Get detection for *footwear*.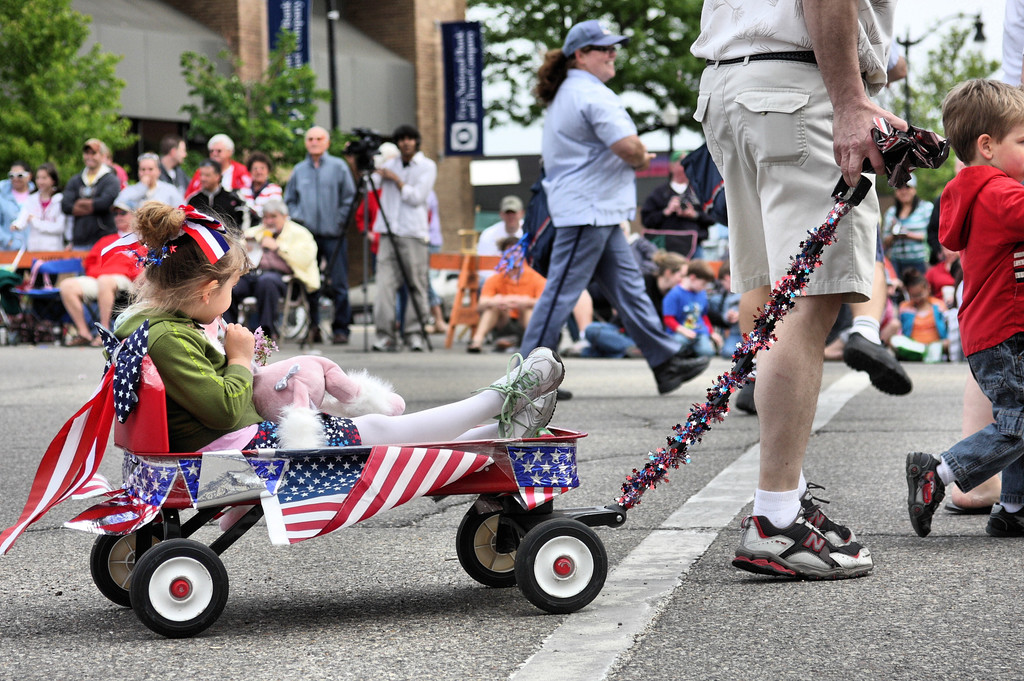
Detection: {"x1": 653, "y1": 351, "x2": 710, "y2": 394}.
